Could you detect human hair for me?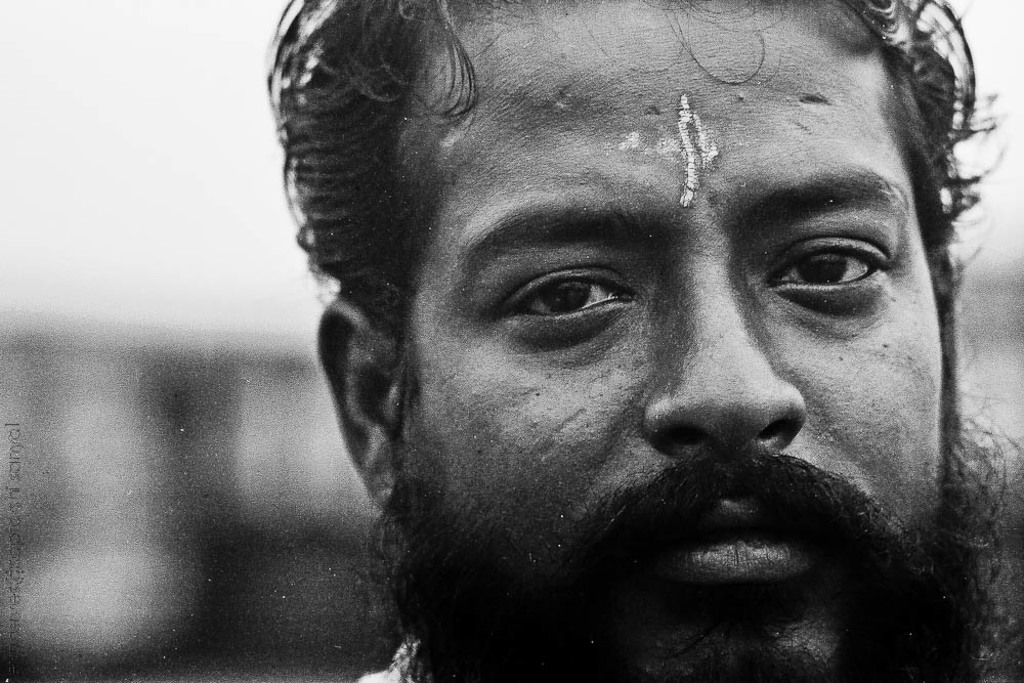
Detection result: box=[265, 0, 1008, 335].
